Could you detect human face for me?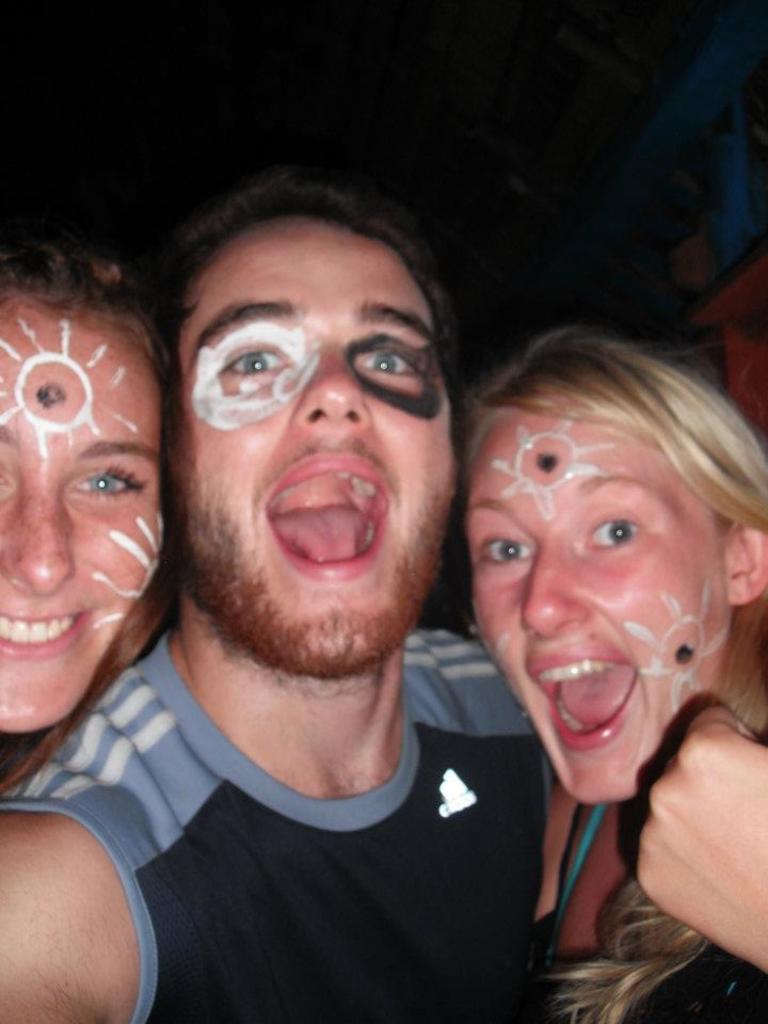
Detection result: l=463, t=403, r=735, b=795.
